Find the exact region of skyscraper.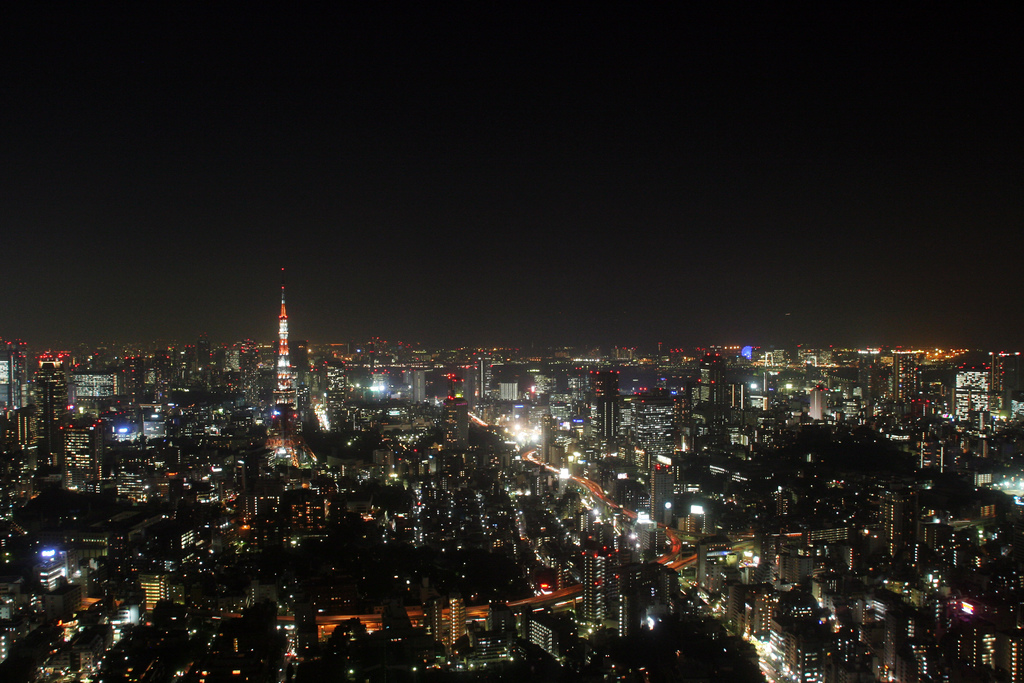
Exact region: x1=250 y1=281 x2=312 y2=418.
